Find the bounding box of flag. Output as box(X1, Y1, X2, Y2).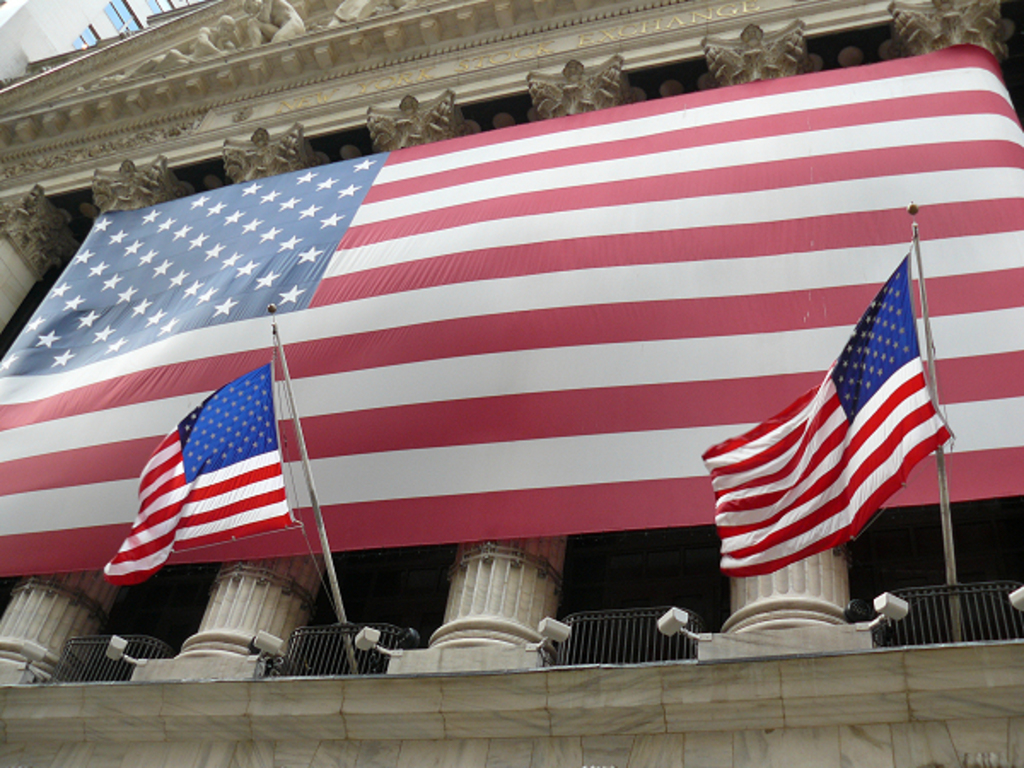
box(698, 251, 949, 573).
